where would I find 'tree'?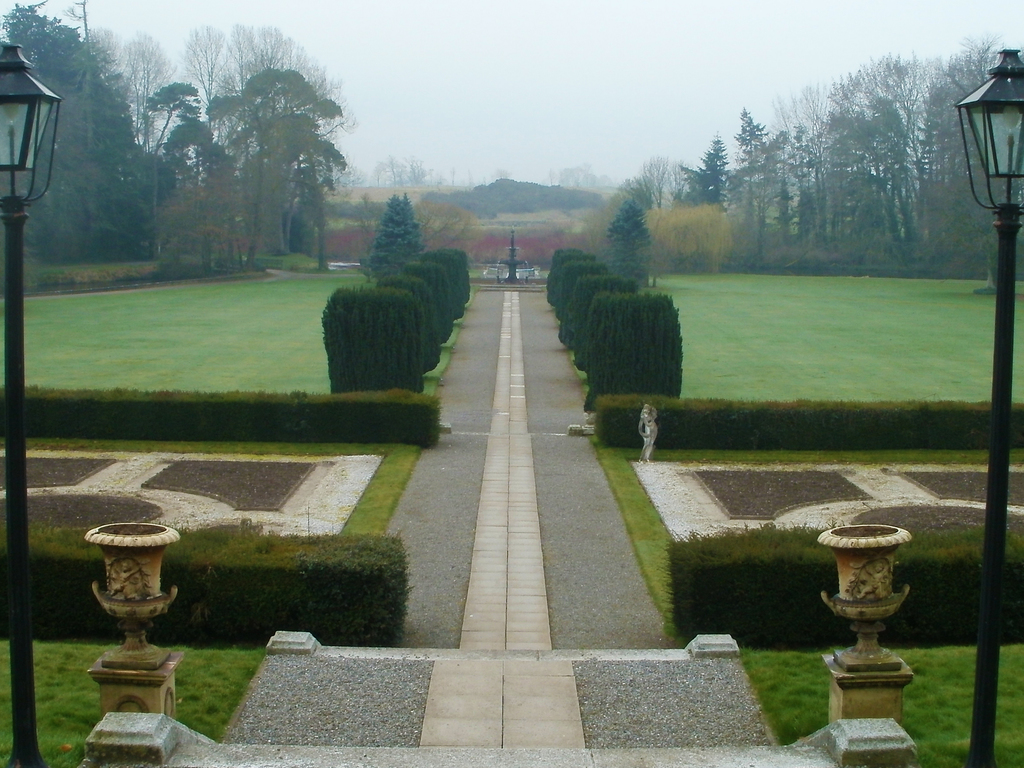
At 552, 158, 595, 195.
